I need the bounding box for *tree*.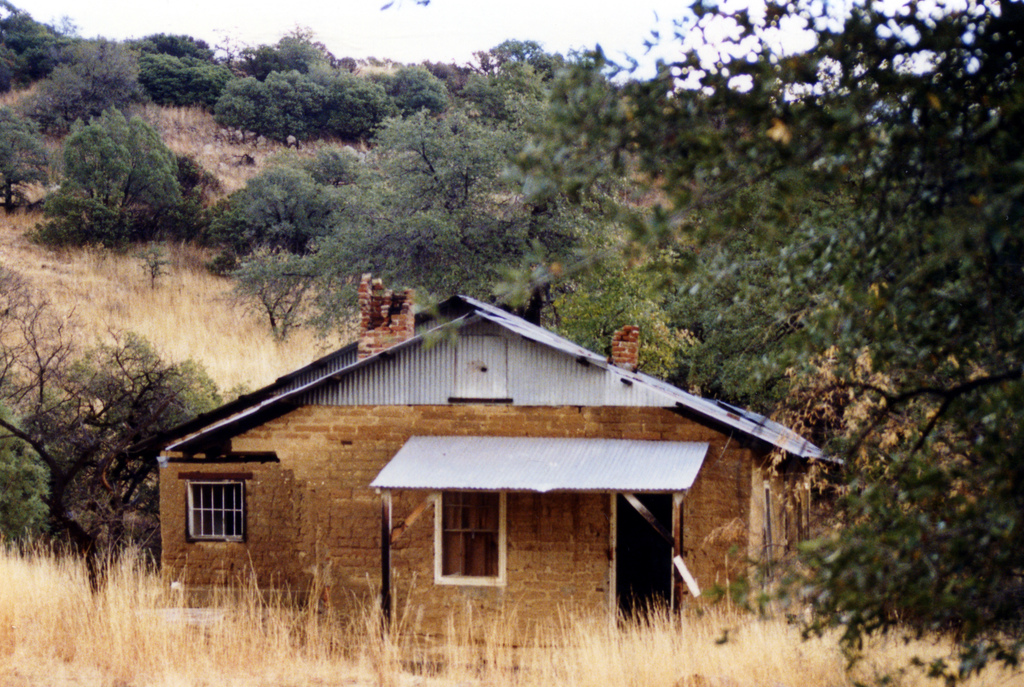
Here it is: box=[0, 107, 50, 203].
